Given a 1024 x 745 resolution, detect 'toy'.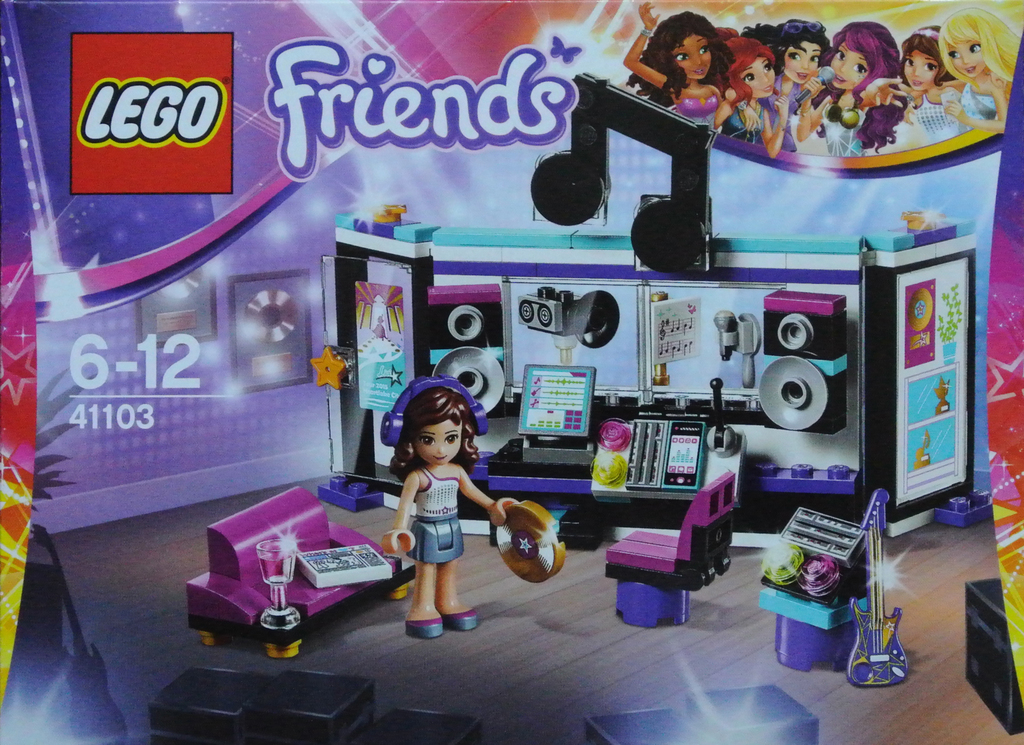
box=[577, 684, 822, 744].
